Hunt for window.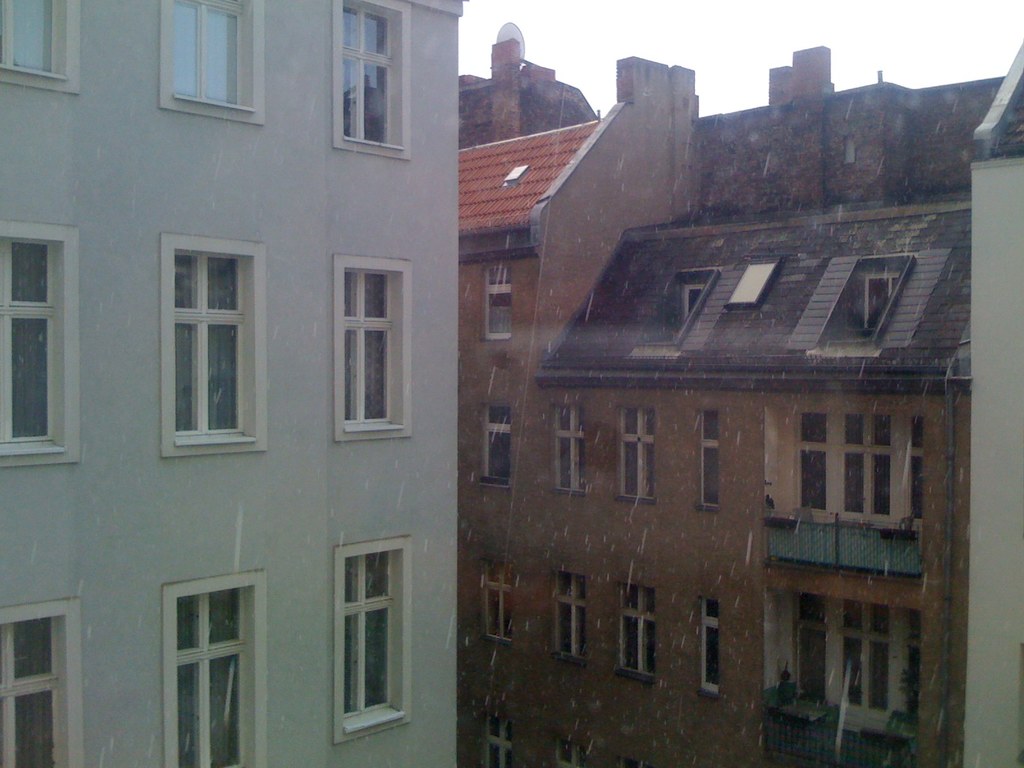
Hunted down at 477,265,515,340.
